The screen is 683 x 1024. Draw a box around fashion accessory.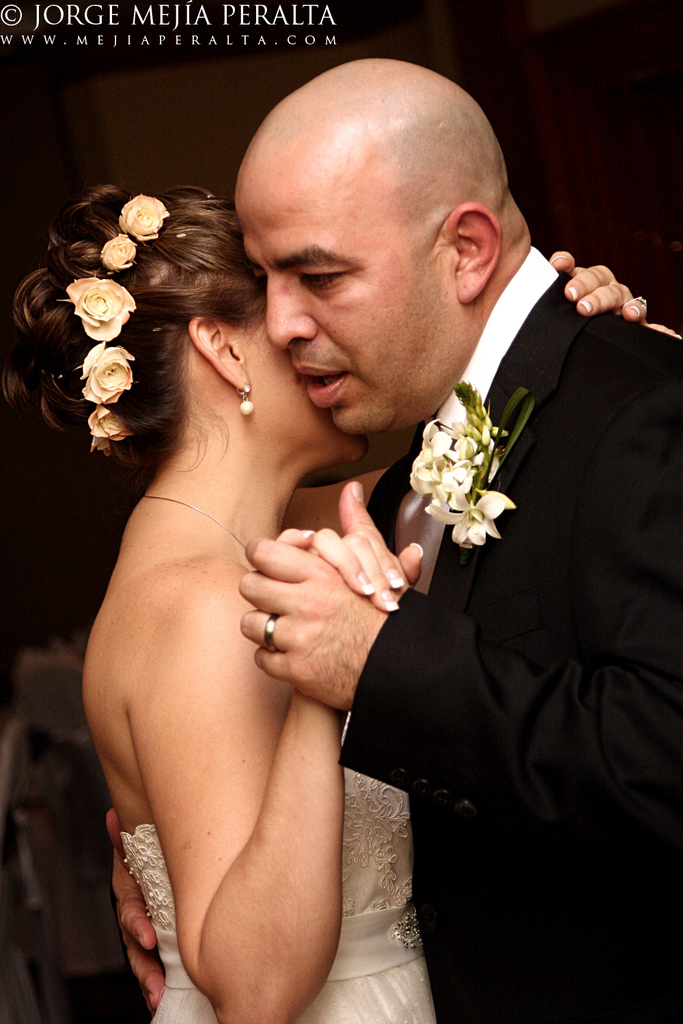
77/190/169/453.
